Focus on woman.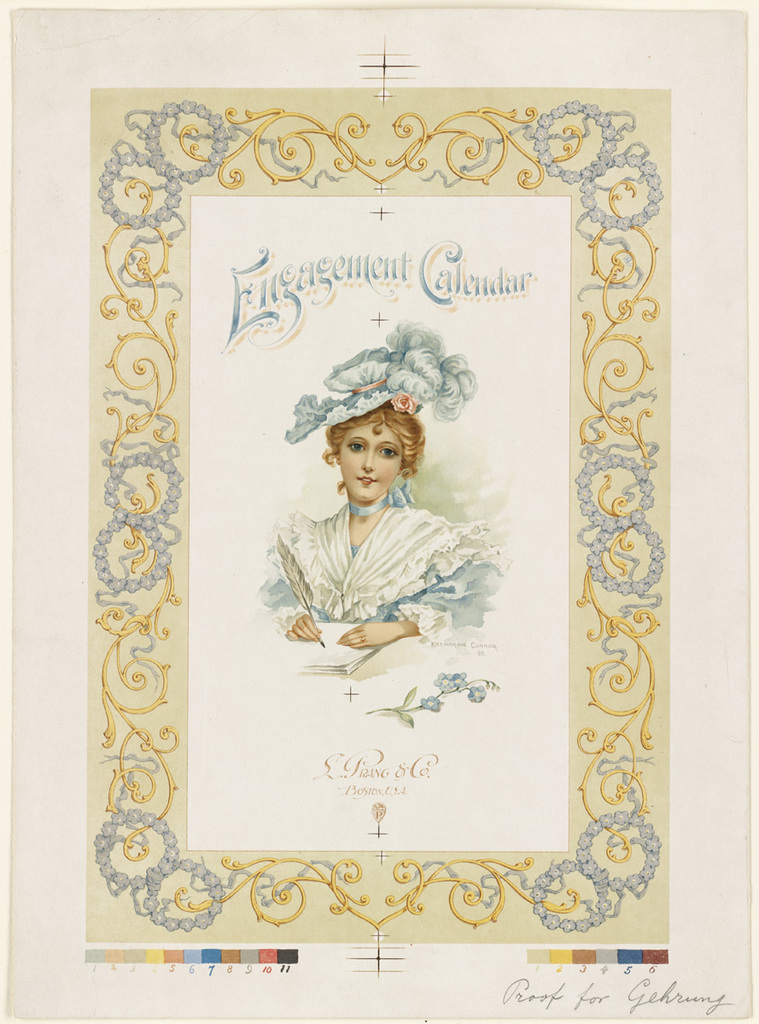
Focused at [left=271, top=384, right=468, bottom=684].
